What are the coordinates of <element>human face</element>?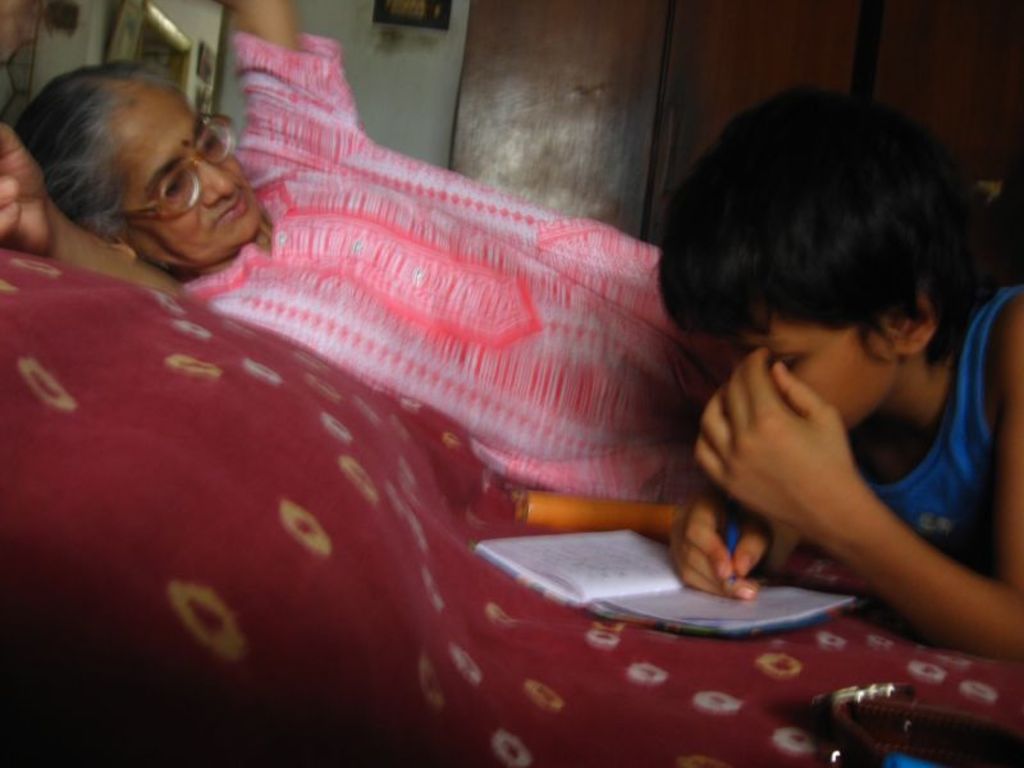
[698,275,888,448].
